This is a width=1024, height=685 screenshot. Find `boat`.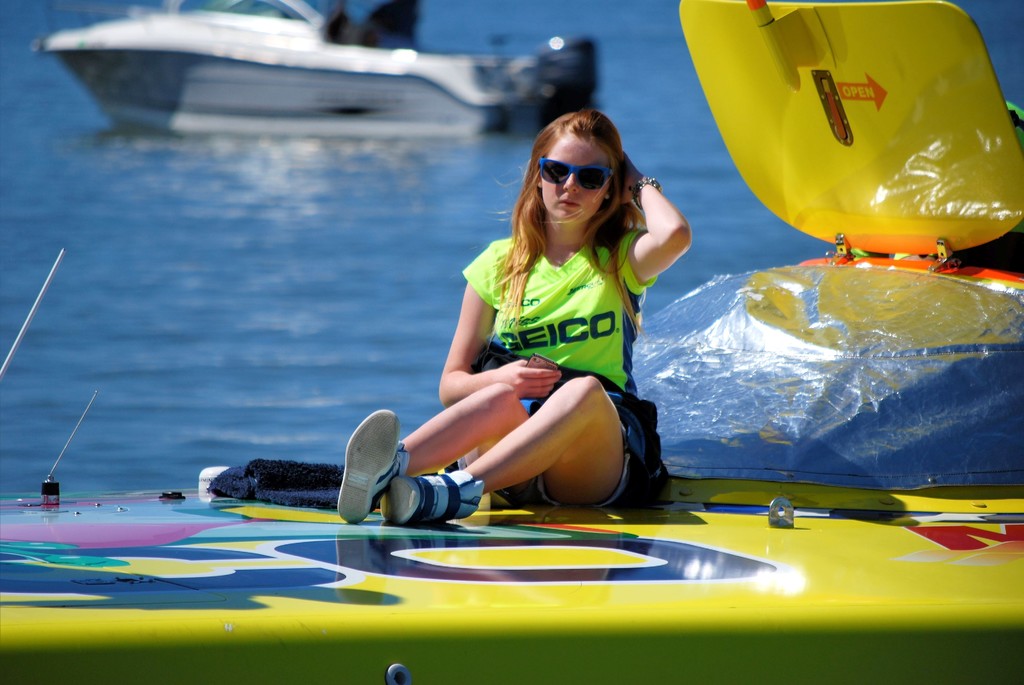
Bounding box: [left=38, top=0, right=601, bottom=131].
